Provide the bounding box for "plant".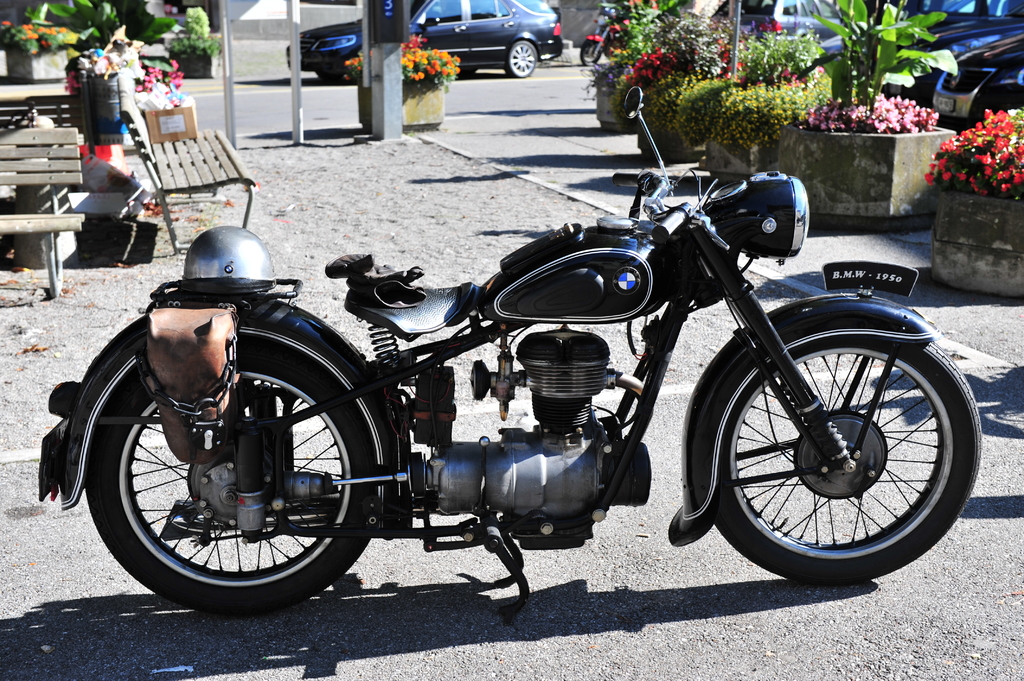
rect(673, 22, 842, 154).
